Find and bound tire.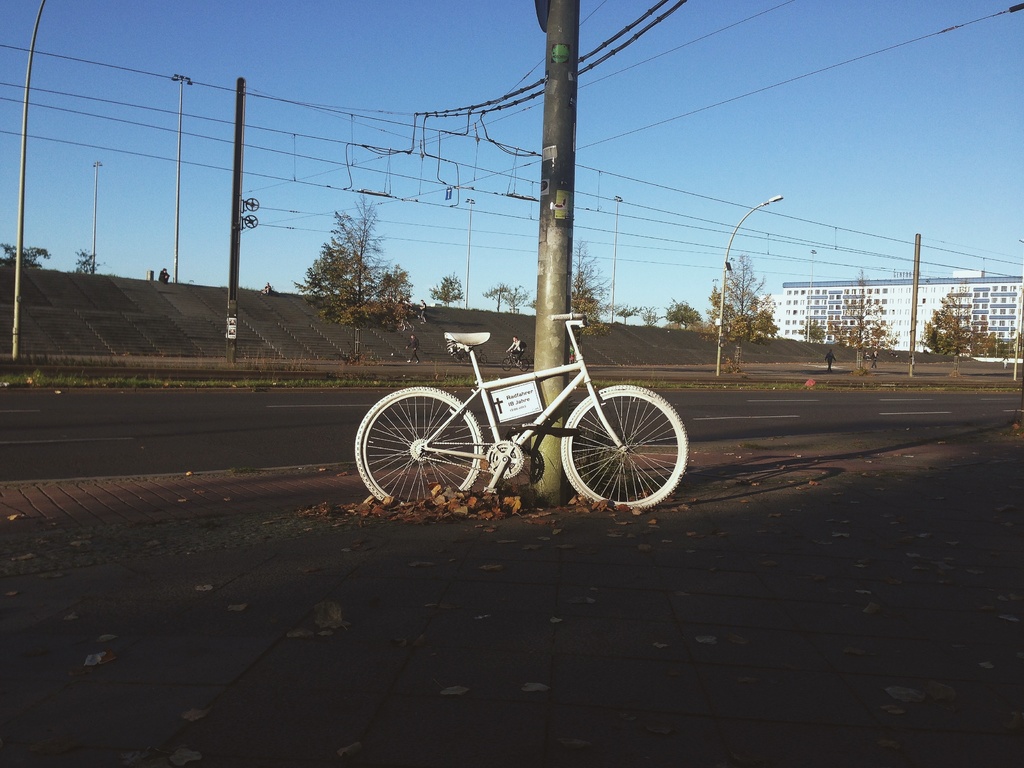
Bound: Rect(479, 353, 489, 366).
